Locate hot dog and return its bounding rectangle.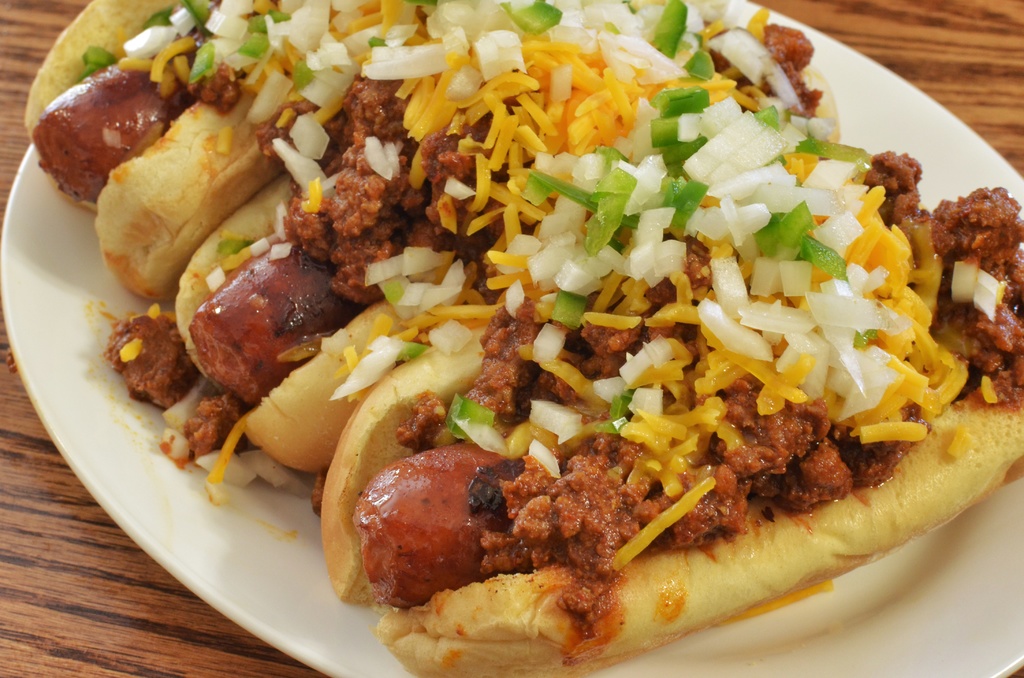
169/168/420/475.
